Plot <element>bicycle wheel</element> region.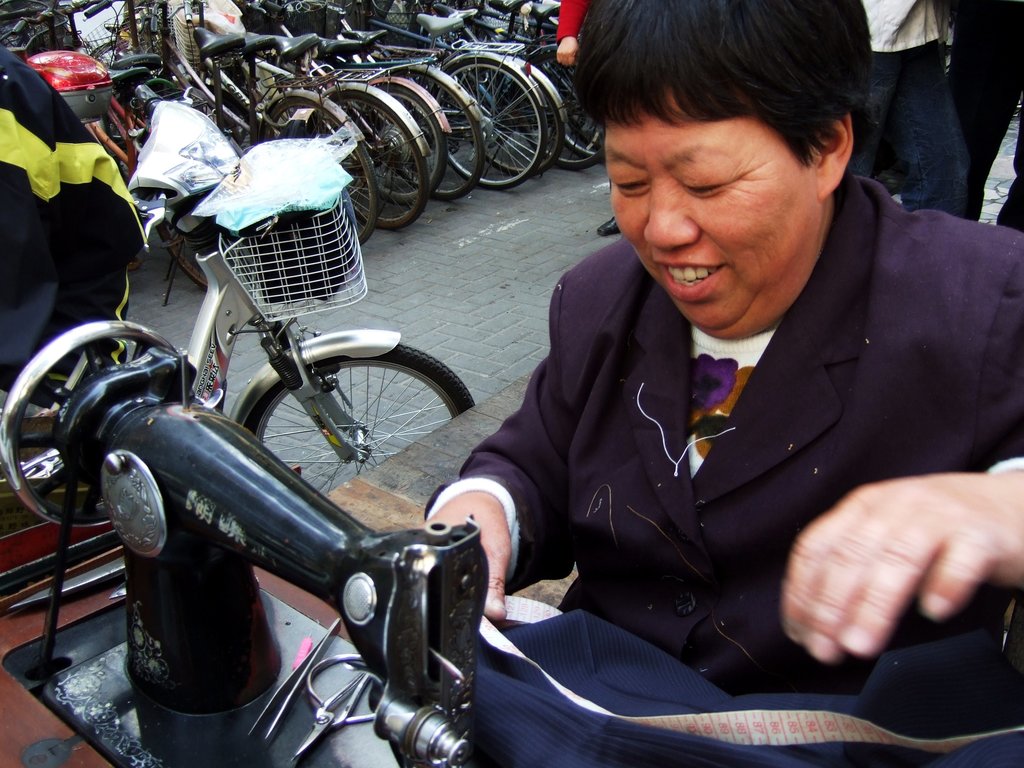
Plotted at 469 58 563 188.
